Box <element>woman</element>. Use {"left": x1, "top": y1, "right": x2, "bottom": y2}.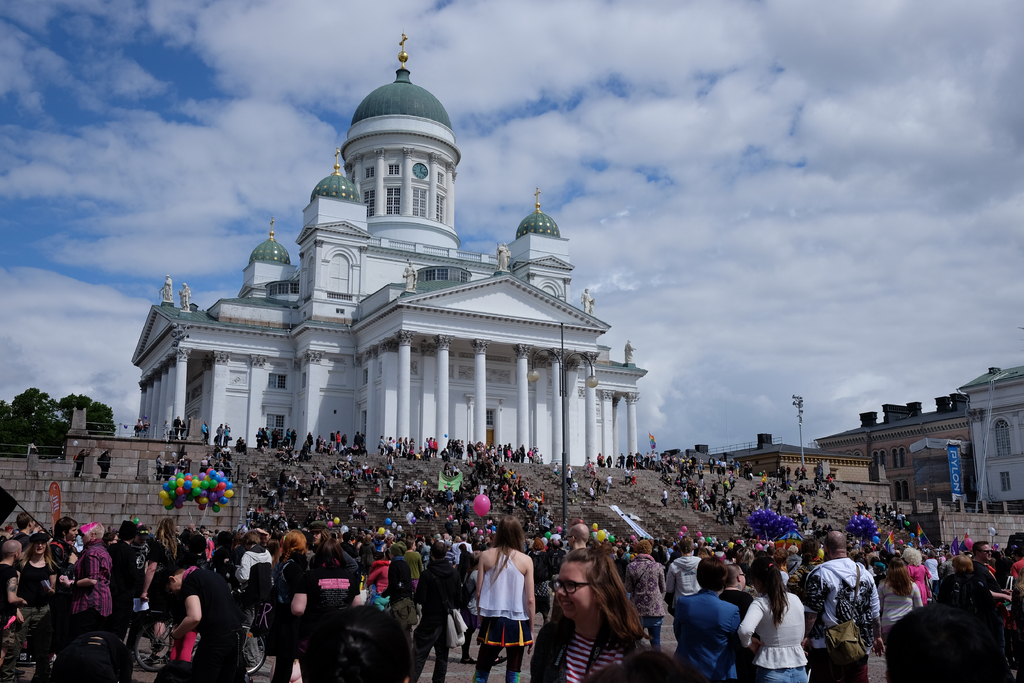
{"left": 739, "top": 552, "right": 804, "bottom": 682}.
